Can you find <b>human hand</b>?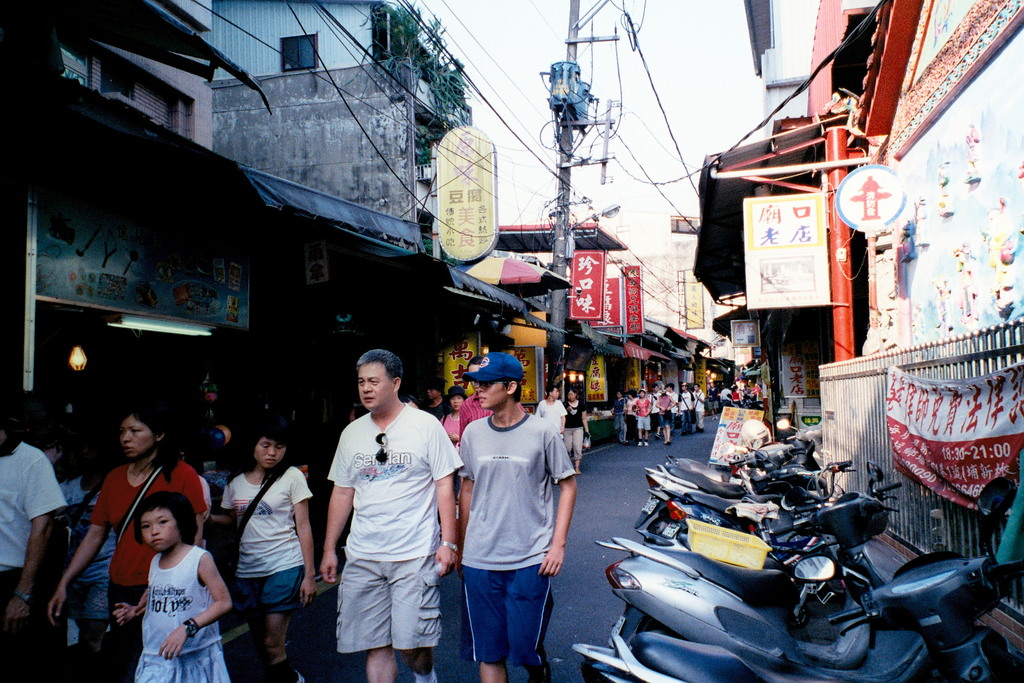
Yes, bounding box: (x1=448, y1=433, x2=460, y2=444).
